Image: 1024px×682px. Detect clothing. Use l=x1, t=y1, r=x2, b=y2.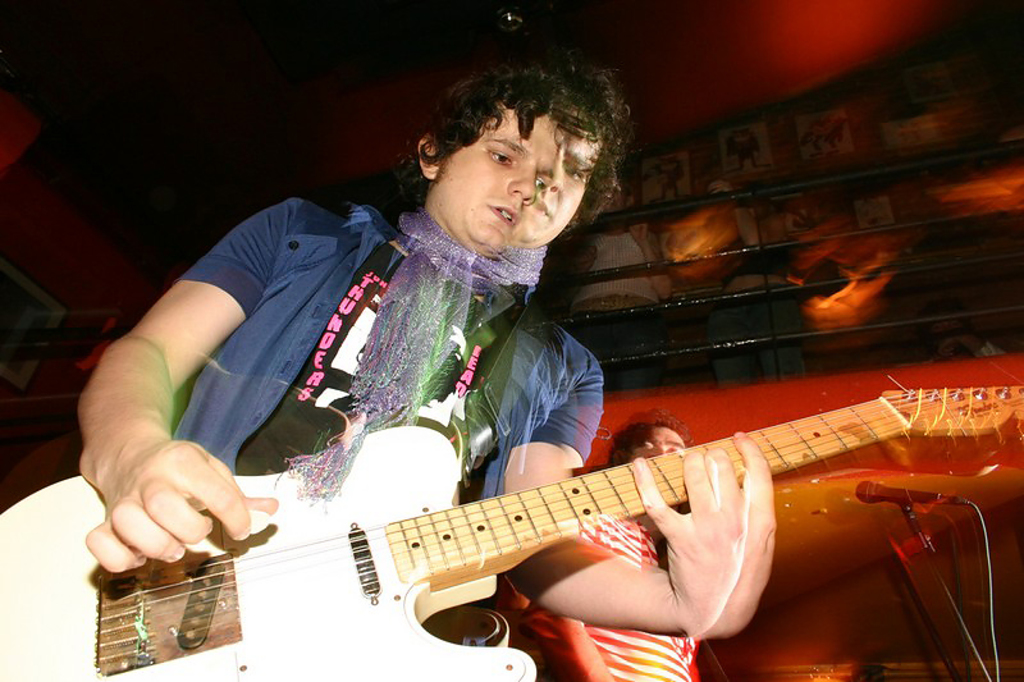
l=143, t=175, r=627, b=548.
